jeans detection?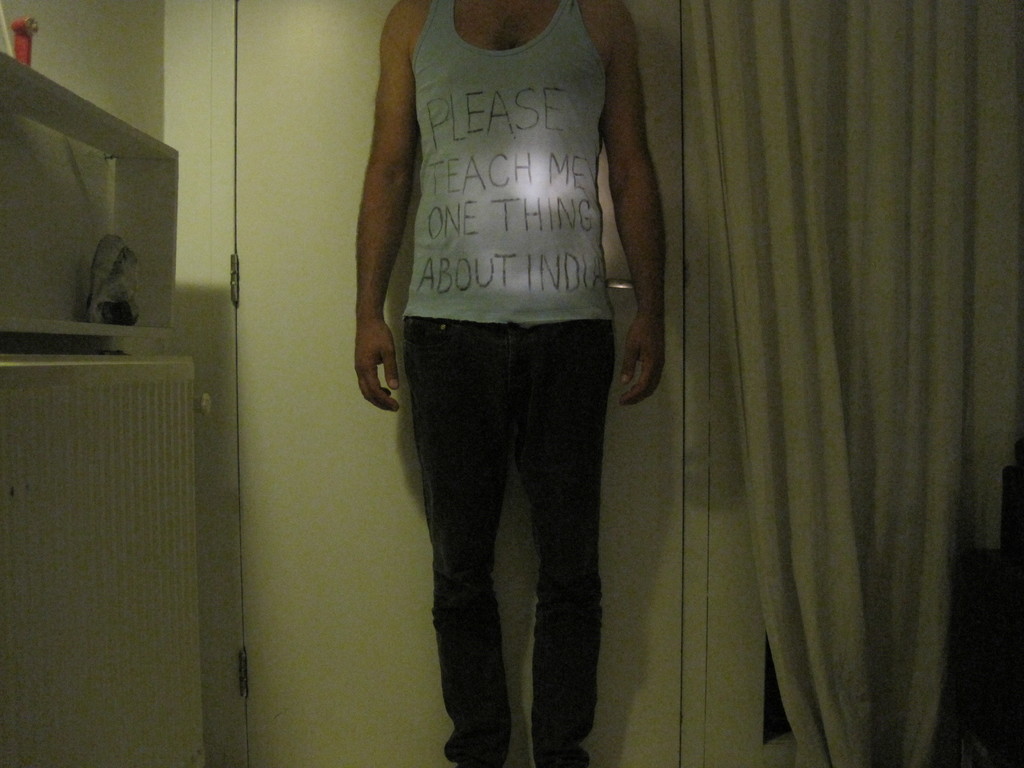
x1=375 y1=297 x2=634 y2=749
